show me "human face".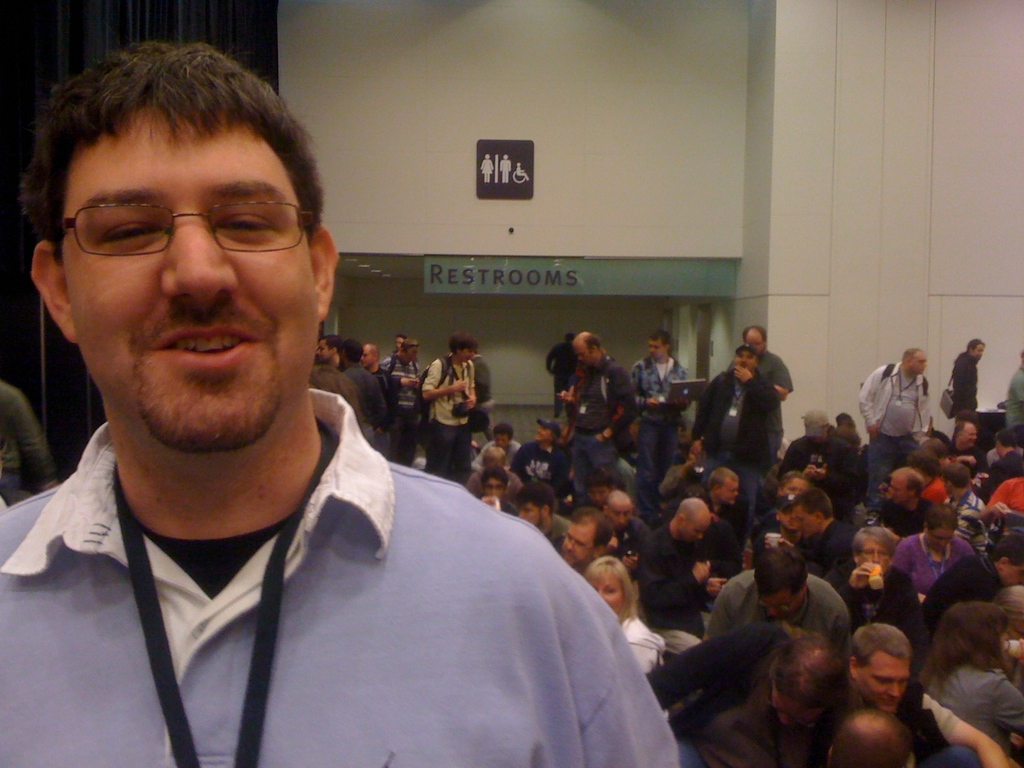
"human face" is here: <region>785, 474, 804, 499</region>.
